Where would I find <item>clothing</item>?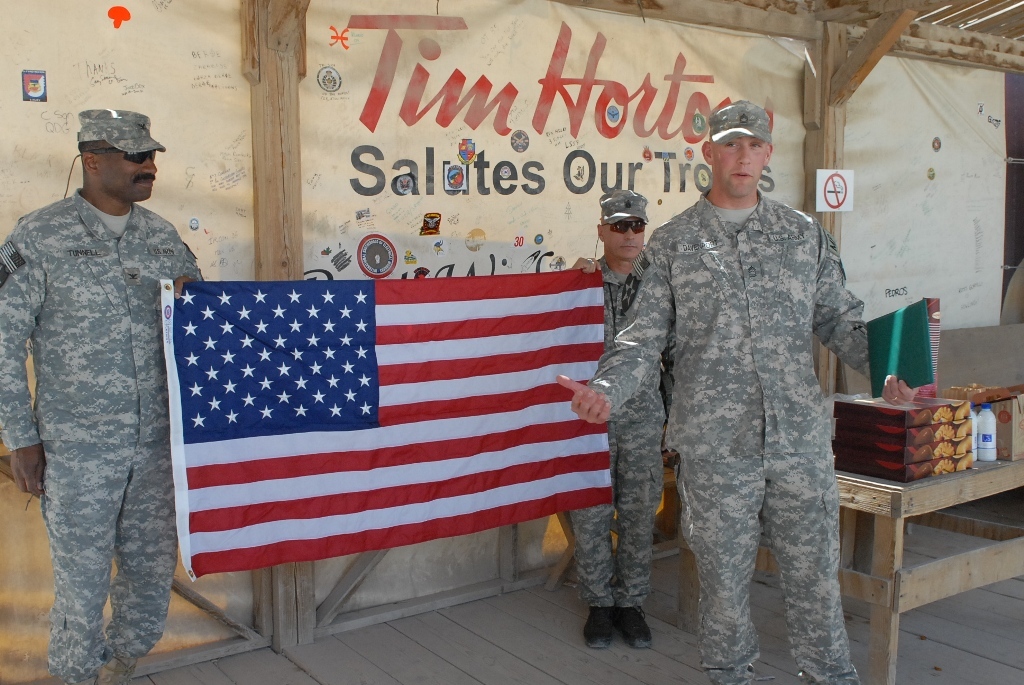
At l=566, t=440, r=662, b=603.
